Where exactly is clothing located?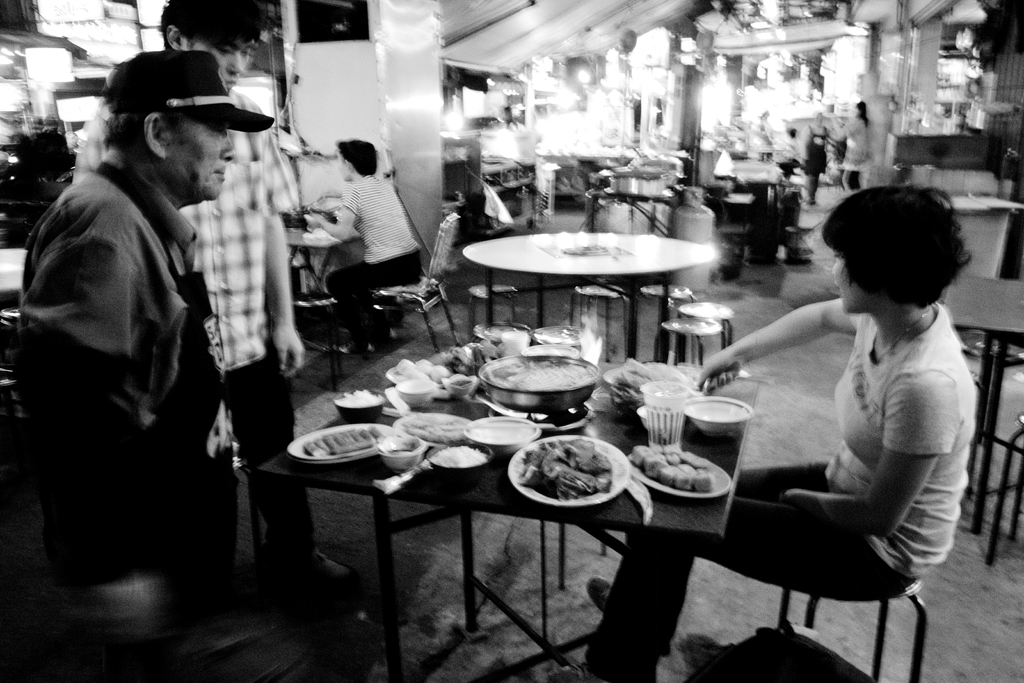
Its bounding box is pyautogui.locateOnScreen(311, 177, 422, 339).
